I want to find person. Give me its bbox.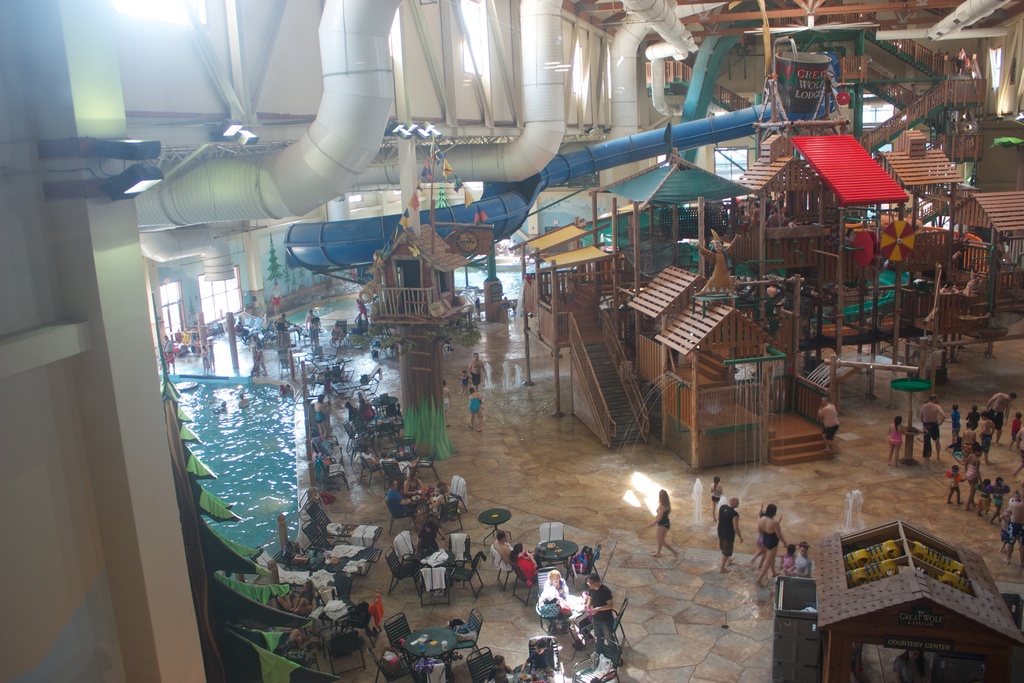
<region>481, 399, 486, 425</region>.
